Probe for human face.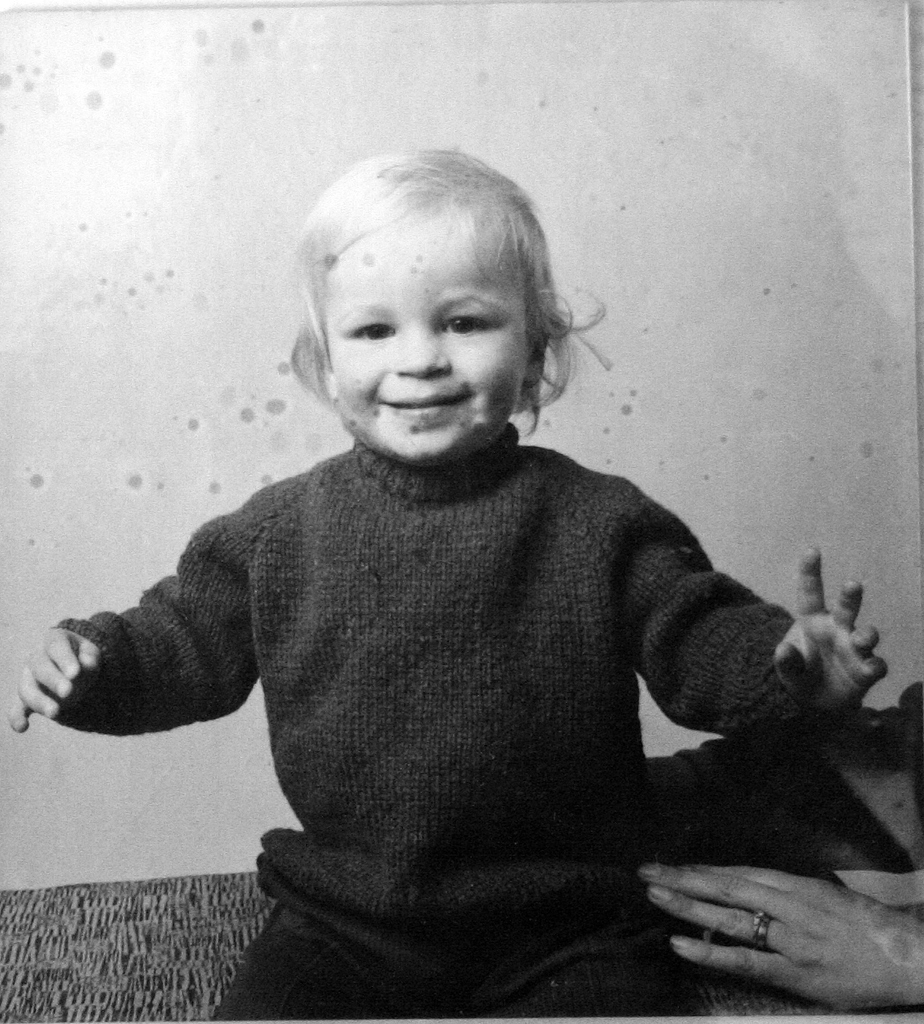
Probe result: (x1=327, y1=196, x2=531, y2=461).
